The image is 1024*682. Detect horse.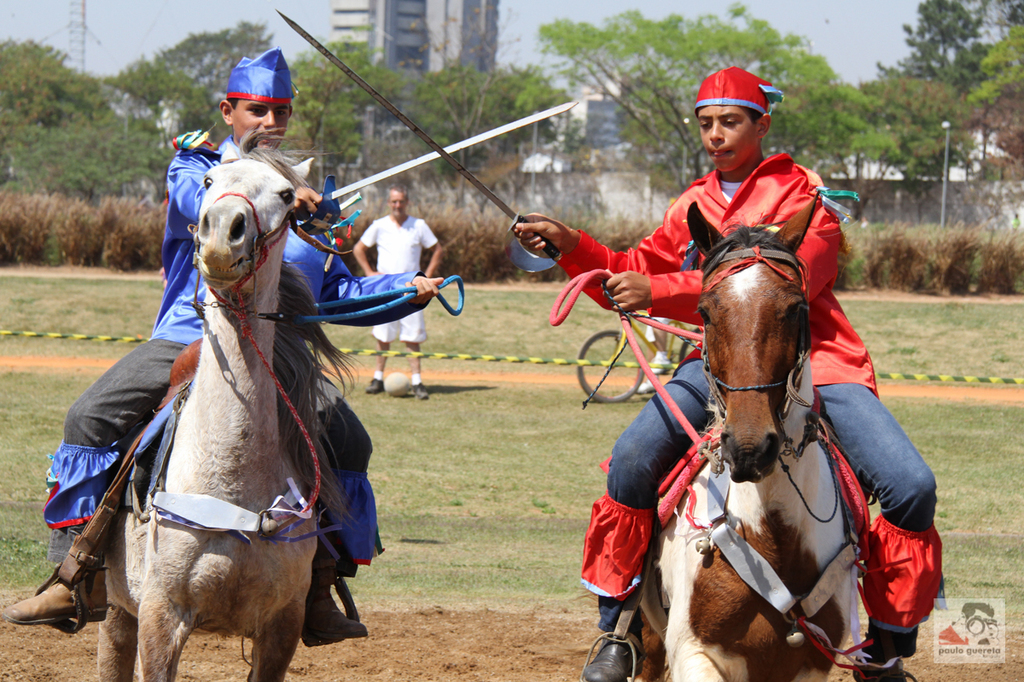
Detection: left=629, top=189, right=864, bottom=681.
